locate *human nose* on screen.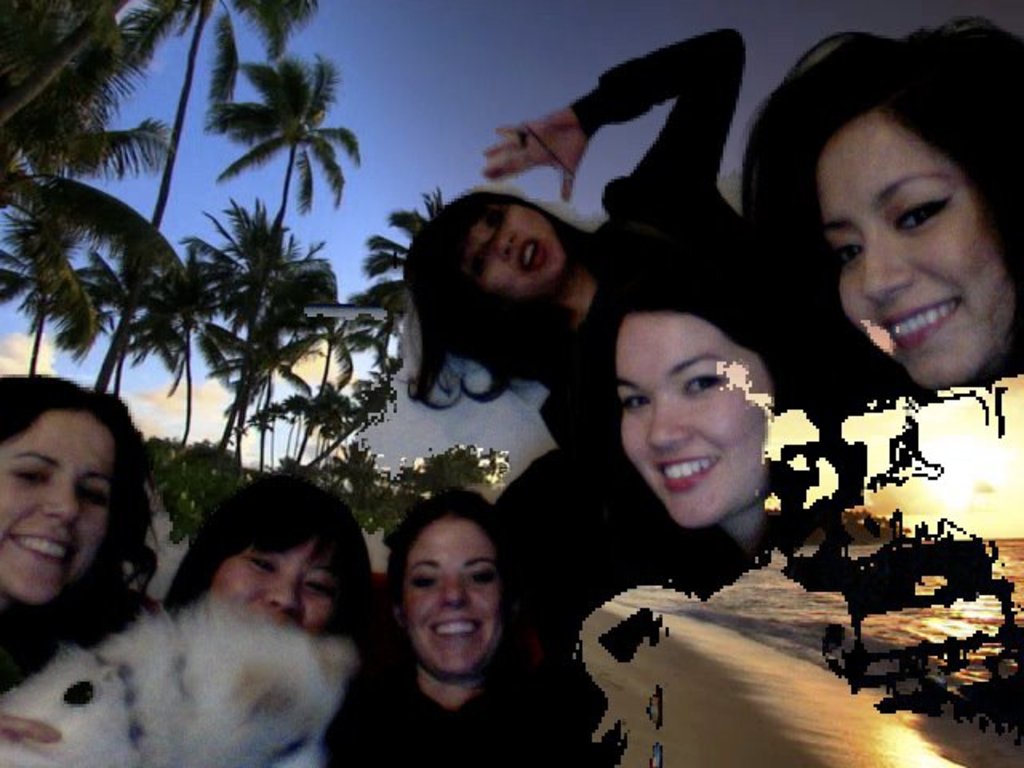
On screen at (434, 573, 467, 605).
